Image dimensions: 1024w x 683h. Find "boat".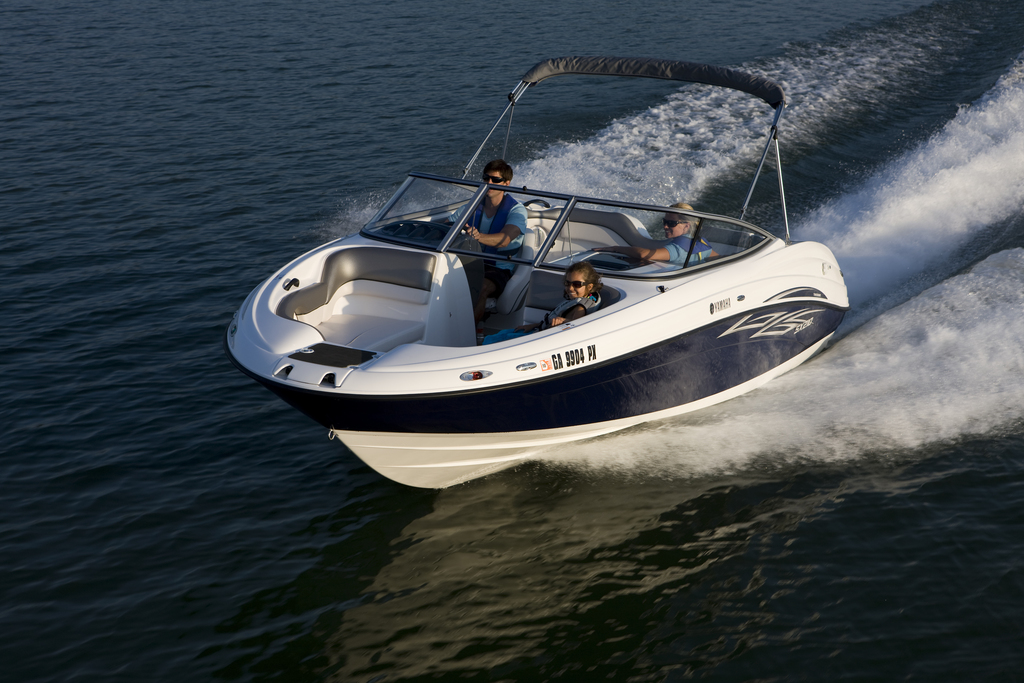
x1=269 y1=53 x2=892 y2=457.
